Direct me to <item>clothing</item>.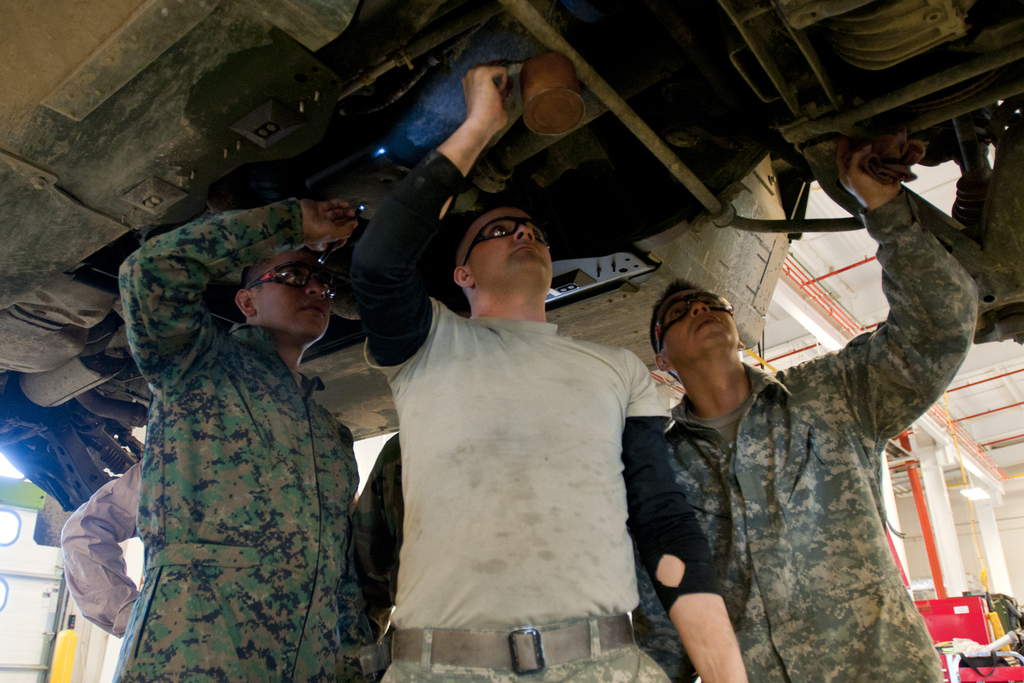
Direction: select_region(108, 201, 371, 682).
